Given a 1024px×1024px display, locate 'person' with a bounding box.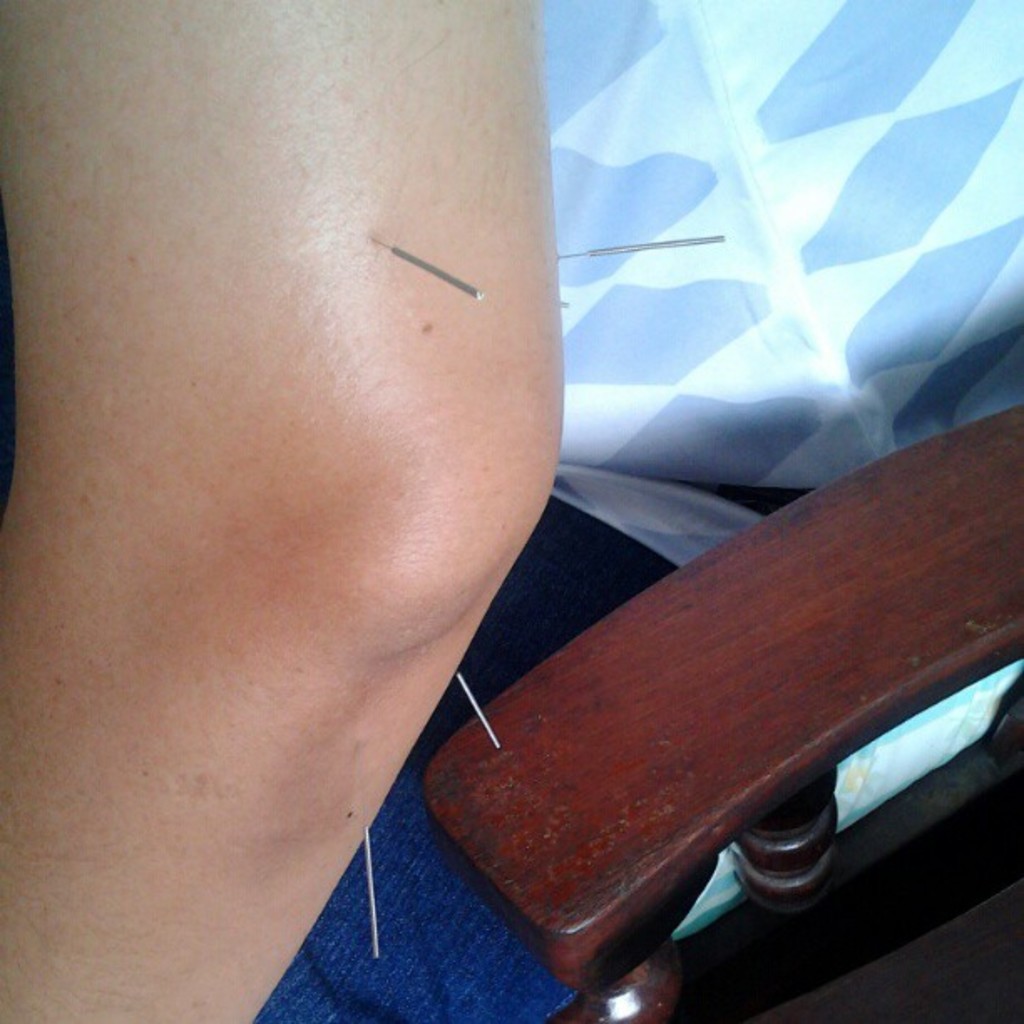
Located: 62/7/845/980.
